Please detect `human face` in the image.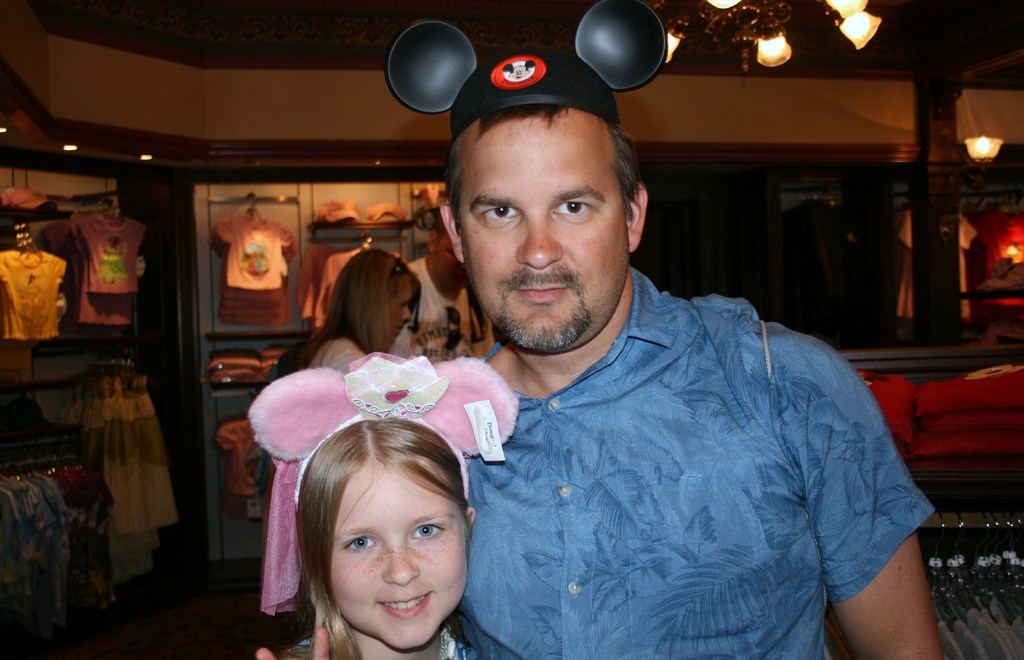
{"x1": 461, "y1": 116, "x2": 629, "y2": 354}.
